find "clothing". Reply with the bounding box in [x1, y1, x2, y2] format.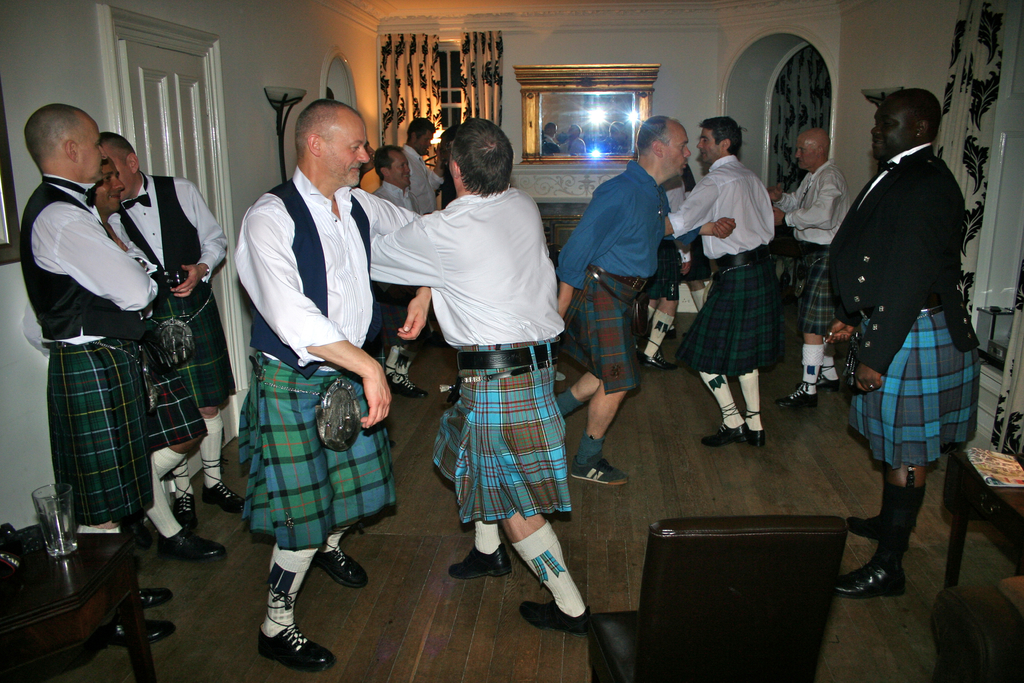
[407, 136, 449, 212].
